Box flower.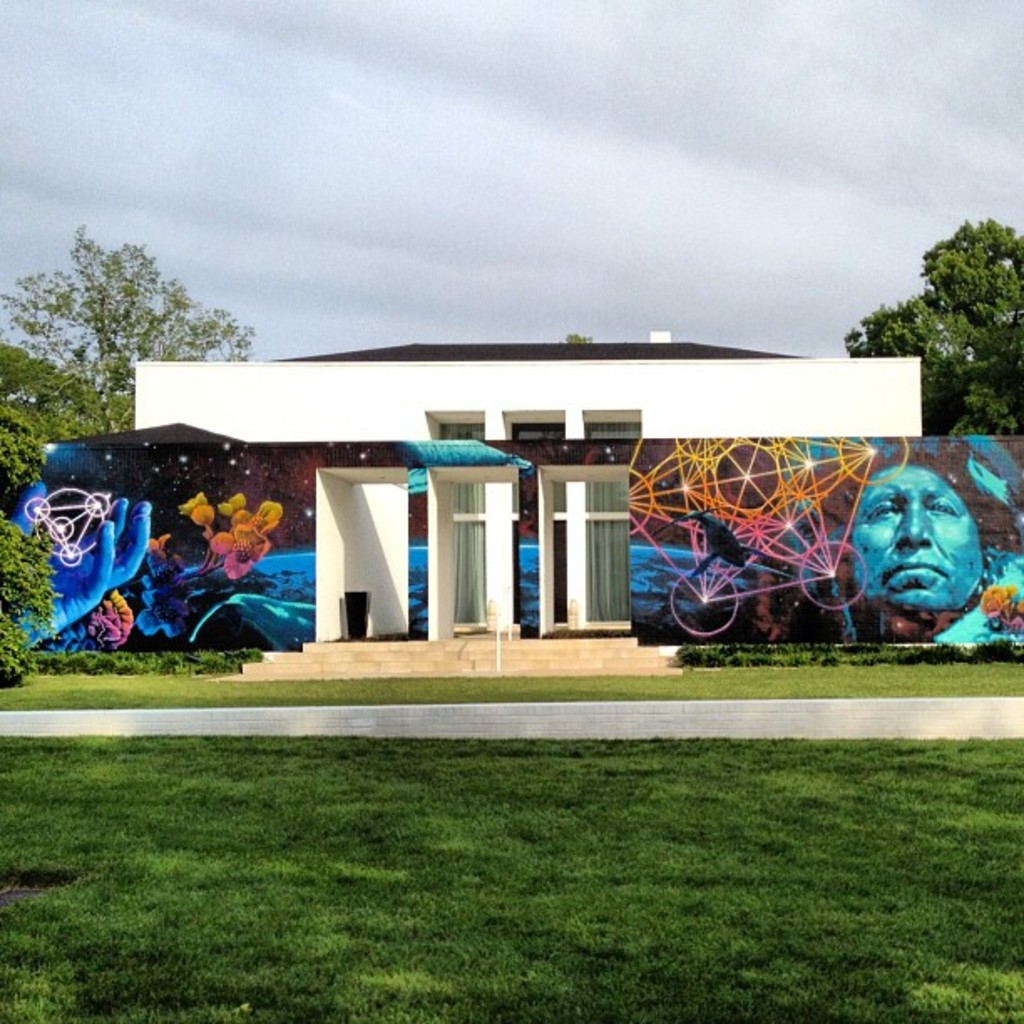
139:582:182:639.
